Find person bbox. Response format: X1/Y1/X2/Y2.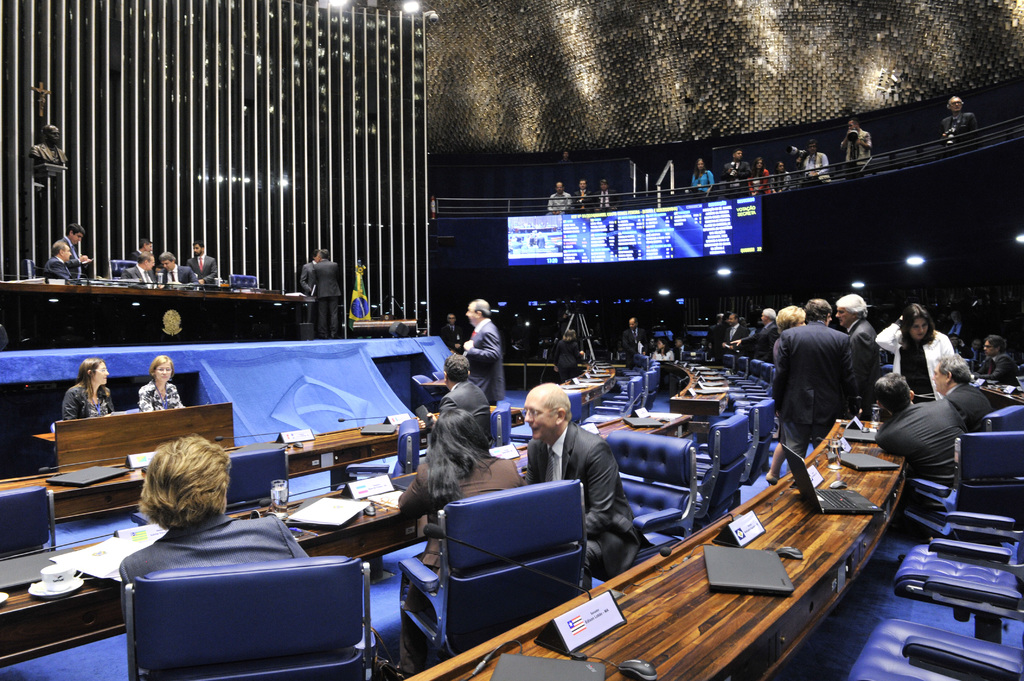
137/354/189/417.
